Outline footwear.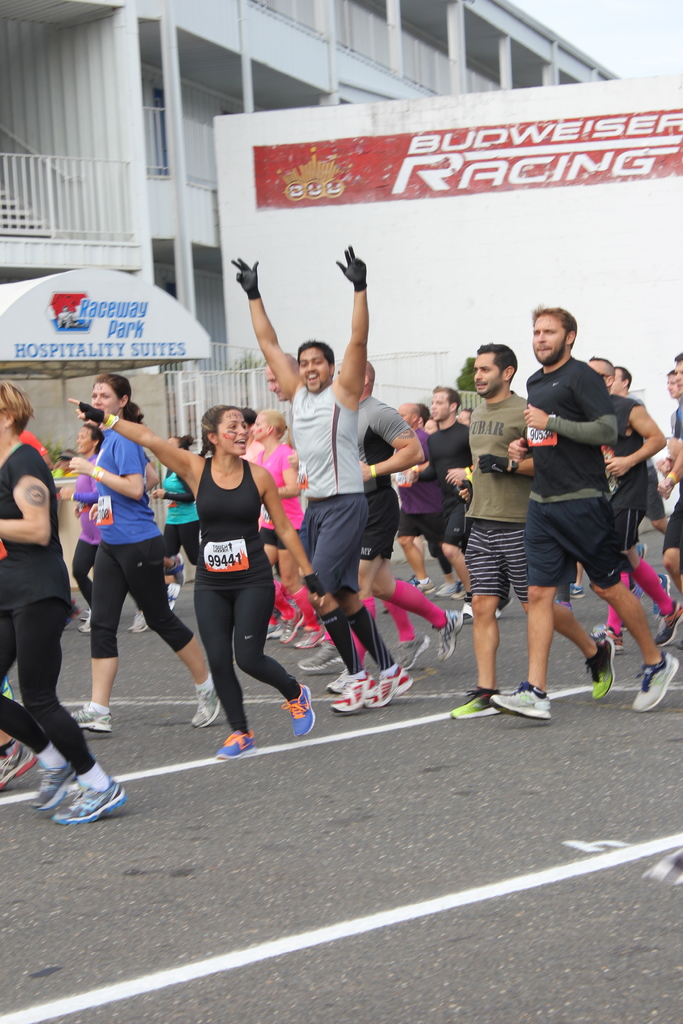
Outline: locate(55, 764, 127, 824).
